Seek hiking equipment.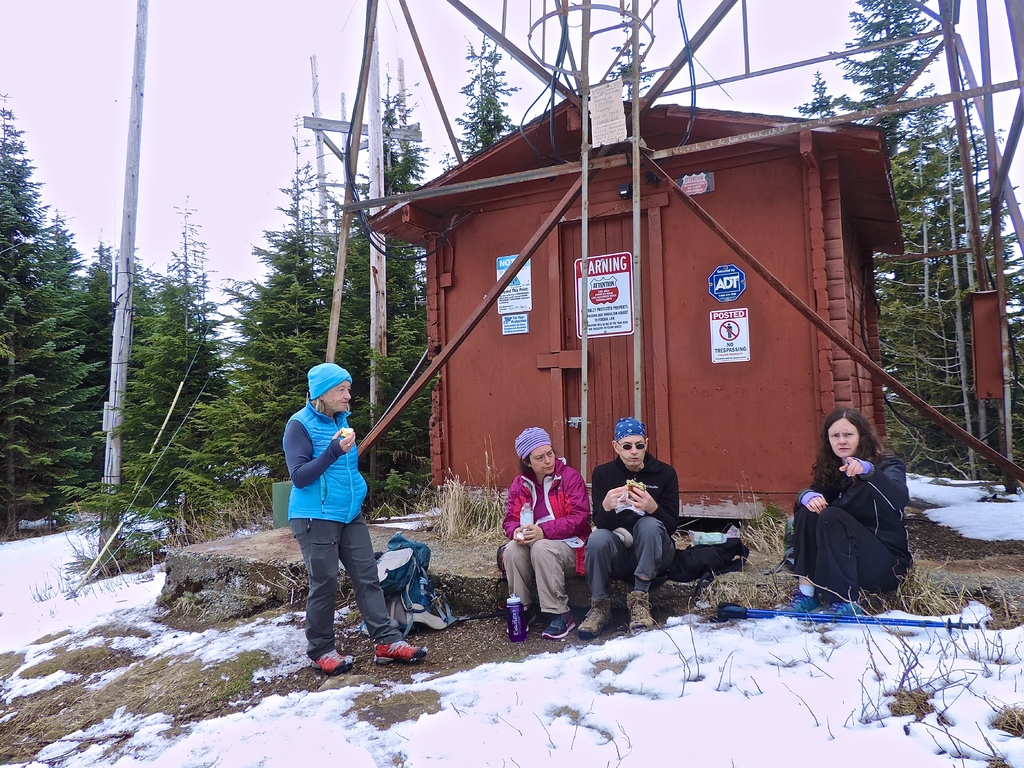
rect(710, 594, 984, 630).
